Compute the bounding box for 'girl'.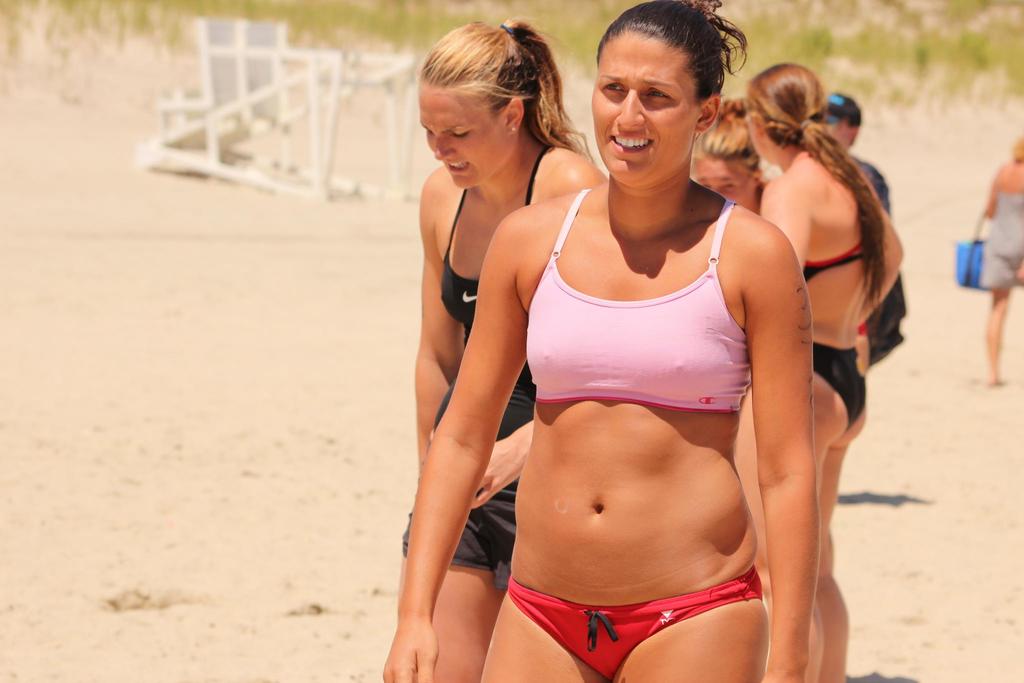
[384, 0, 813, 682].
